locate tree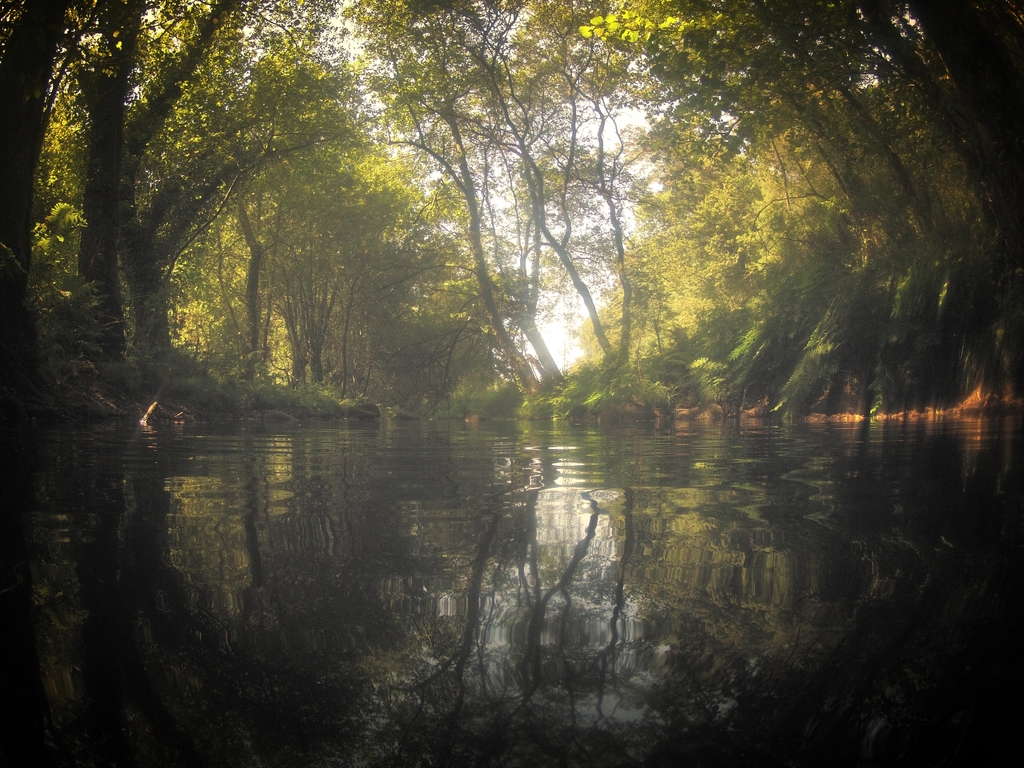
left=82, top=0, right=358, bottom=361
